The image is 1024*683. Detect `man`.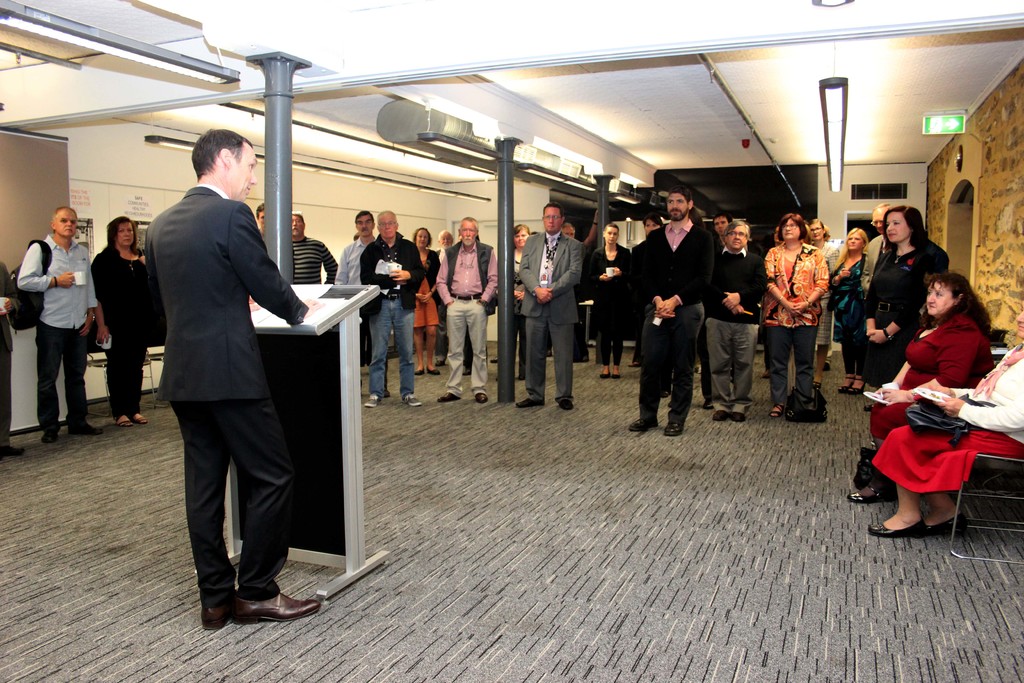
Detection: x1=259 y1=199 x2=266 y2=237.
